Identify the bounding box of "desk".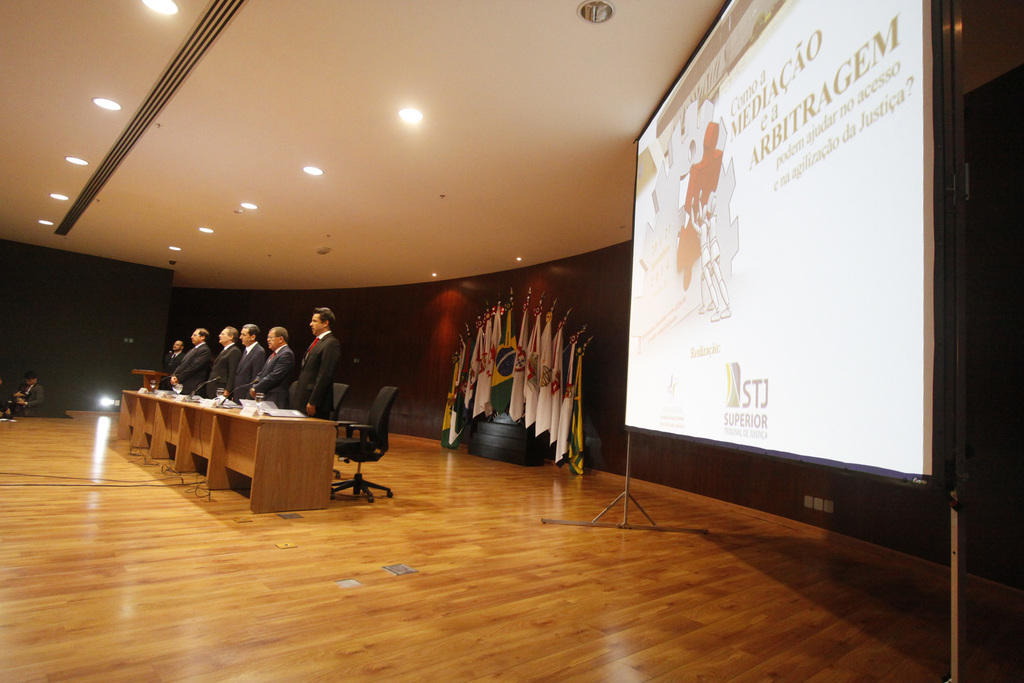
(x1=136, y1=395, x2=395, y2=517).
